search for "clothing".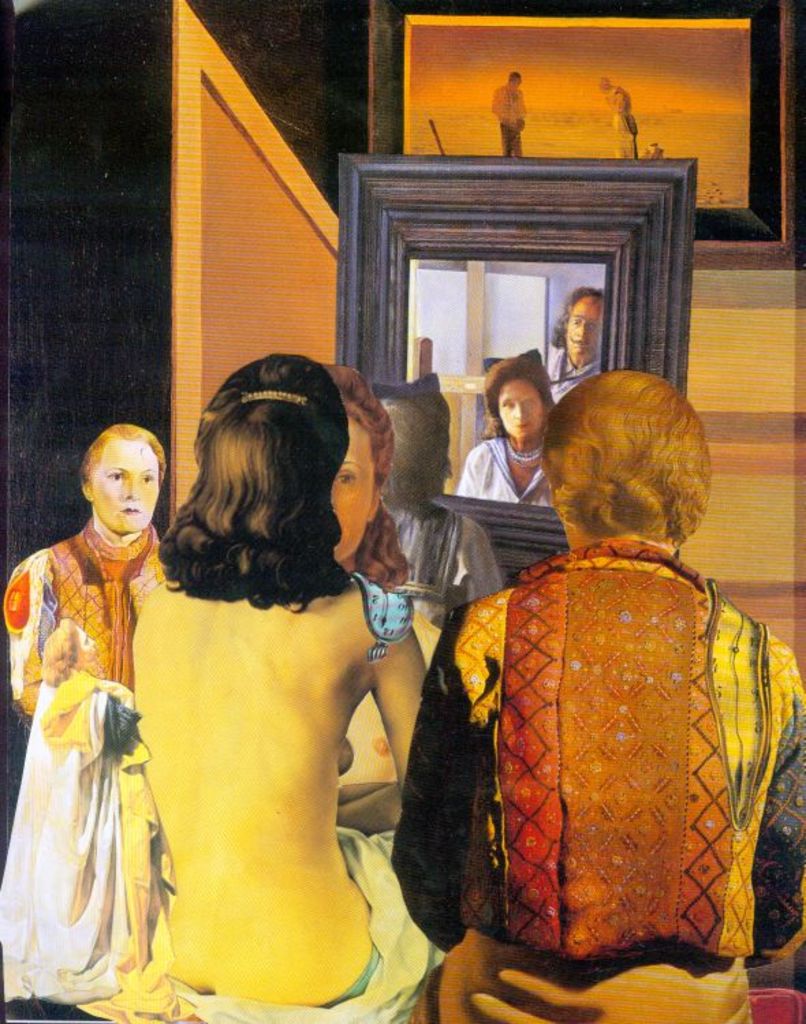
Found at {"left": 495, "top": 79, "right": 523, "bottom": 160}.
